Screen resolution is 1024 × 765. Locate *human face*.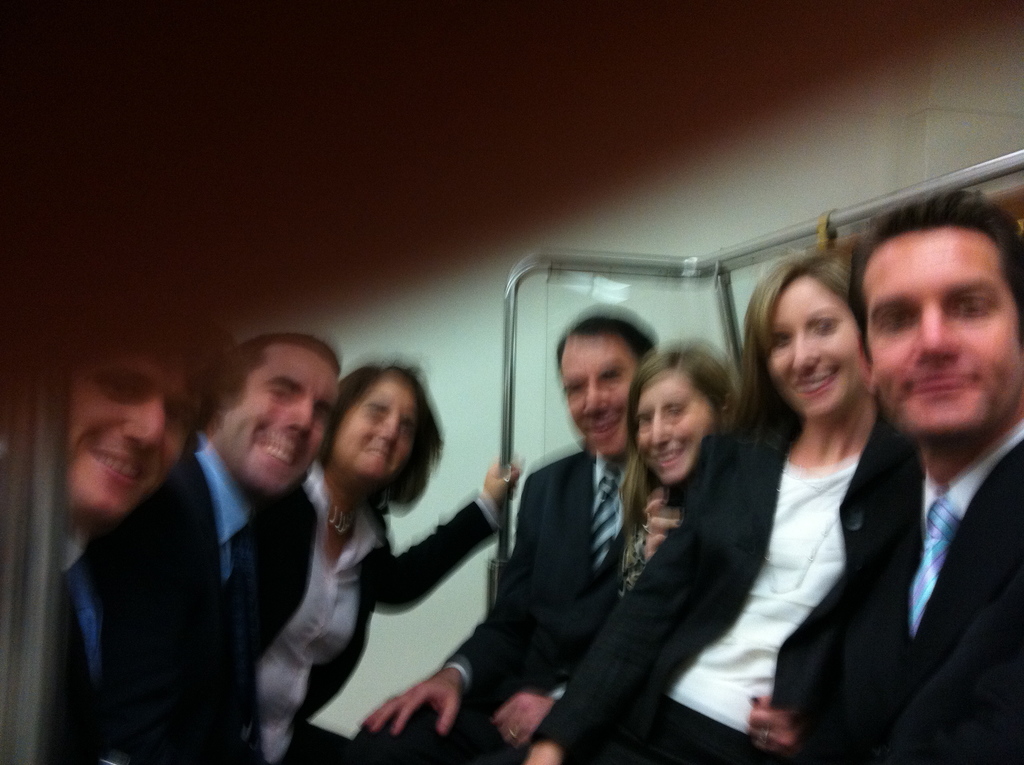
333, 378, 416, 476.
